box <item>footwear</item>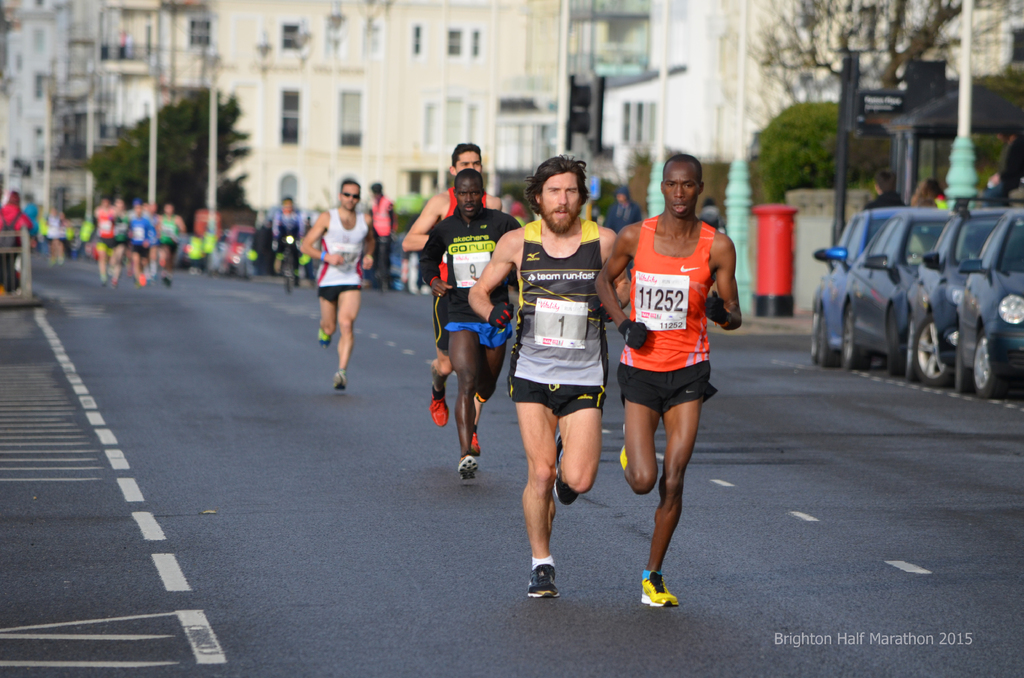
box(321, 328, 329, 348)
